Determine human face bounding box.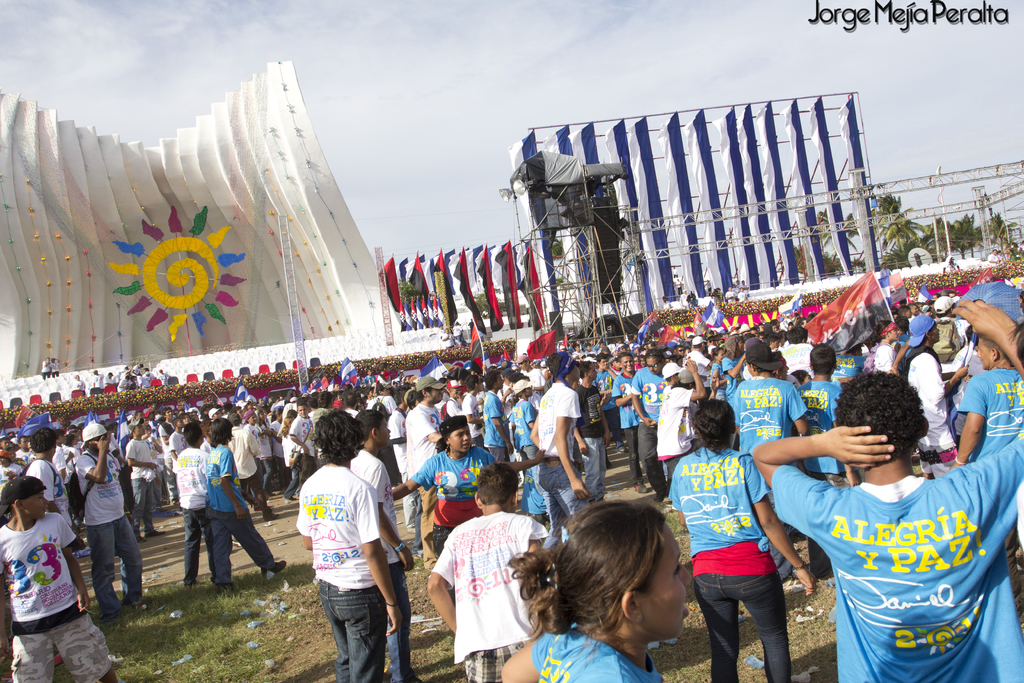
Determined: Rect(26, 493, 45, 520).
